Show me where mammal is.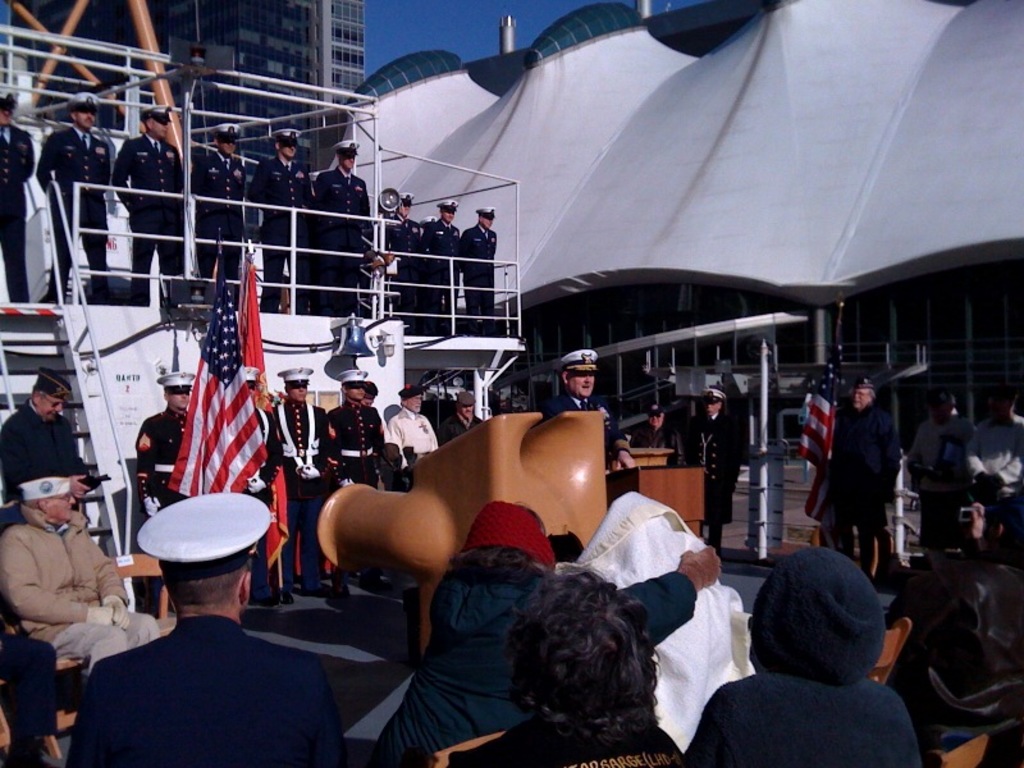
mammal is at rect(685, 541, 918, 767).
